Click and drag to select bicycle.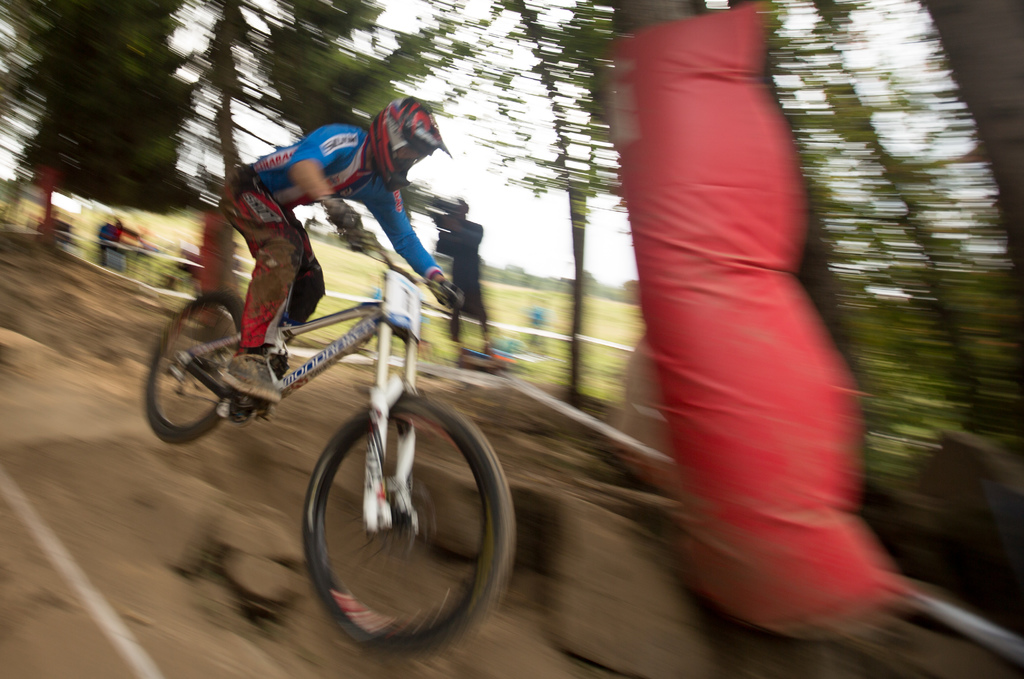
Selection: 147 236 530 647.
